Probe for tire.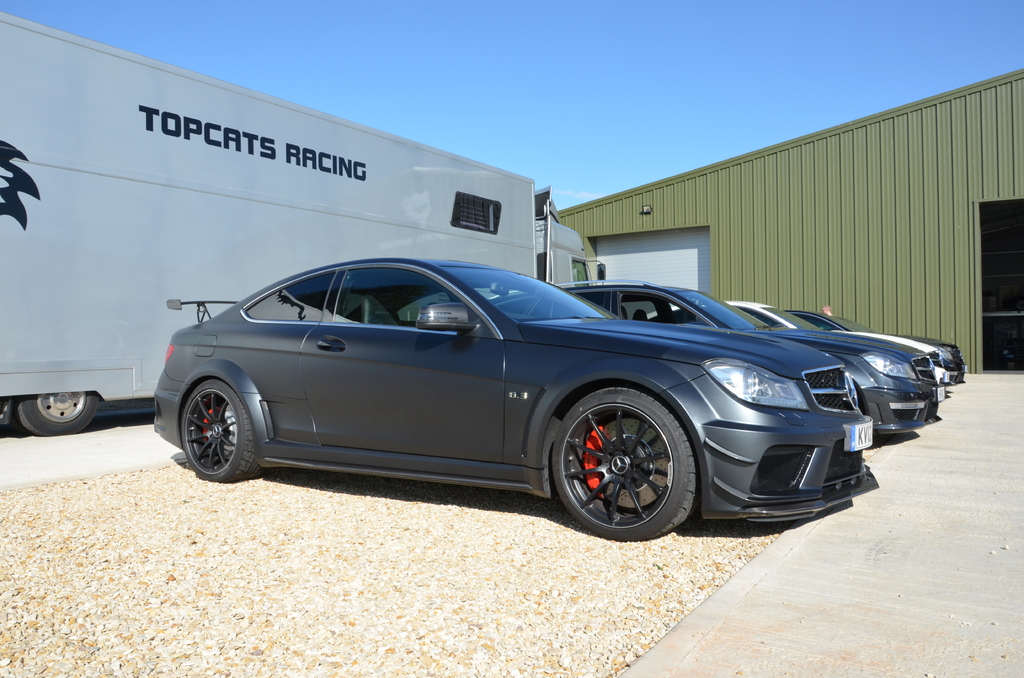
Probe result: <bbox>543, 385, 692, 539</bbox>.
